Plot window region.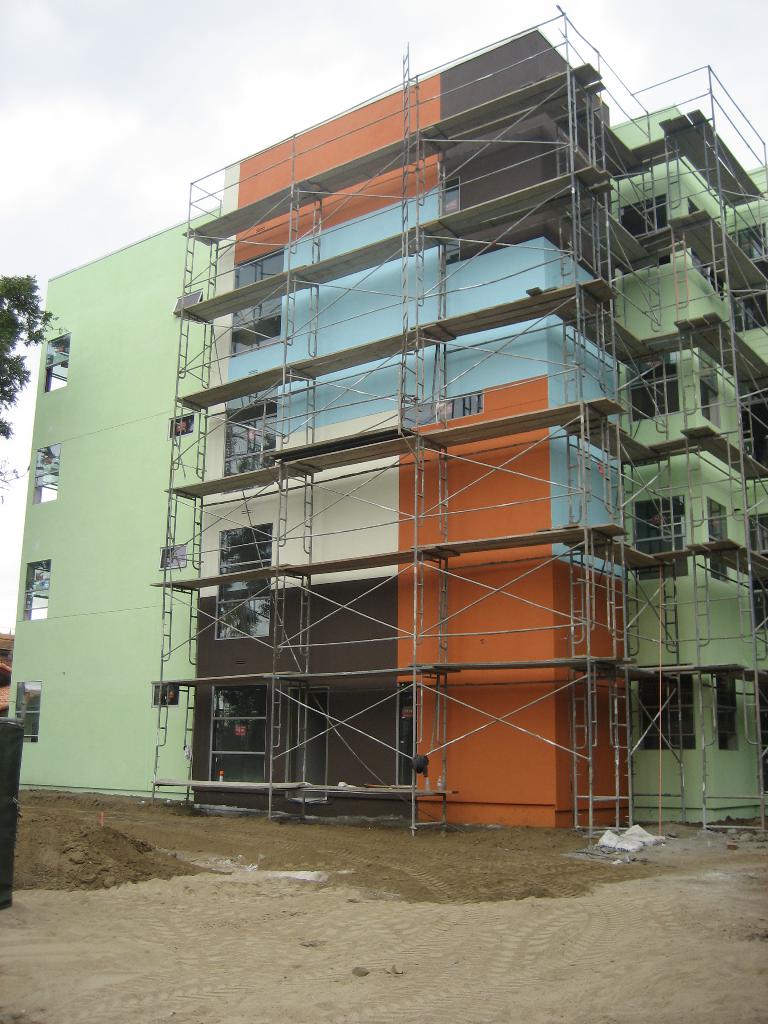
Plotted at bbox=[168, 412, 195, 440].
